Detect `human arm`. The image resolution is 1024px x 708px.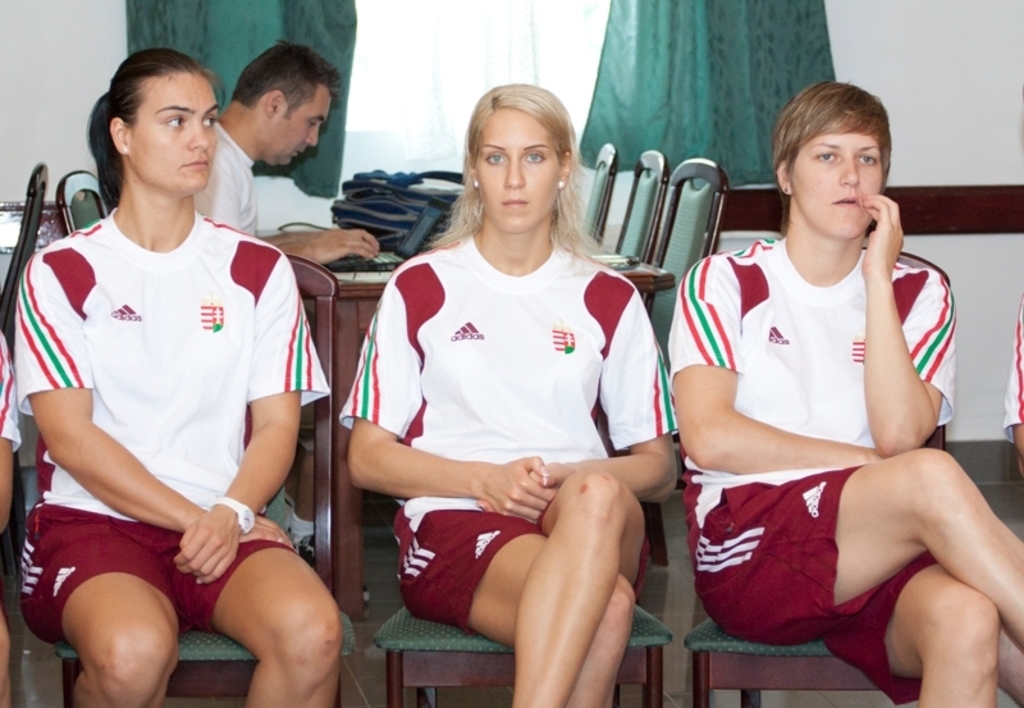
[28, 234, 305, 545].
